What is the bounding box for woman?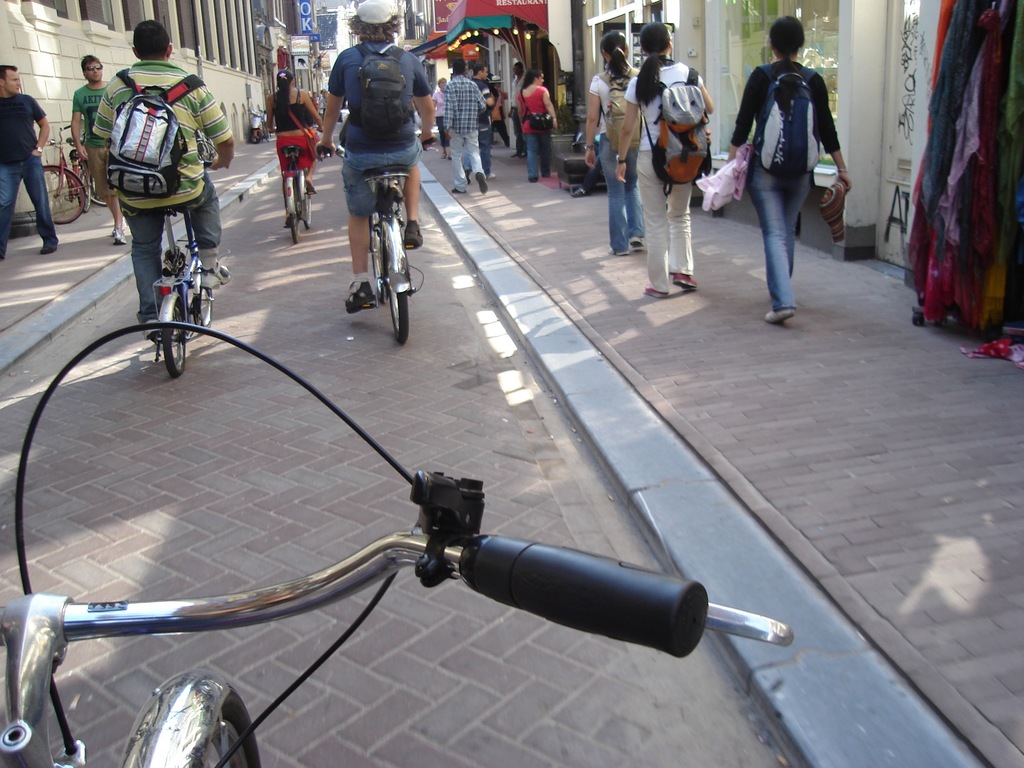
(left=615, top=49, right=723, bottom=261).
